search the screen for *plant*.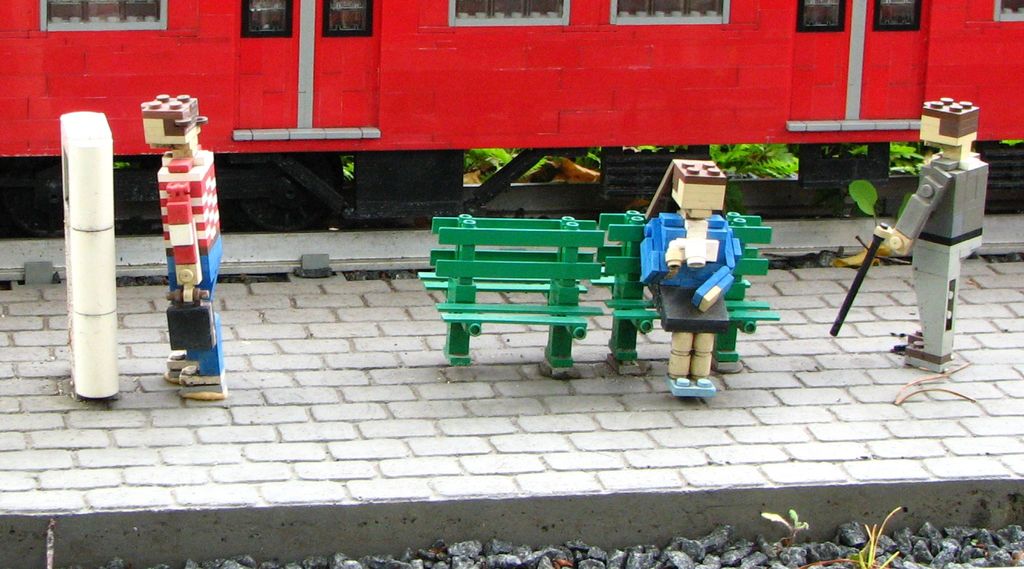
Found at rect(460, 142, 522, 186).
